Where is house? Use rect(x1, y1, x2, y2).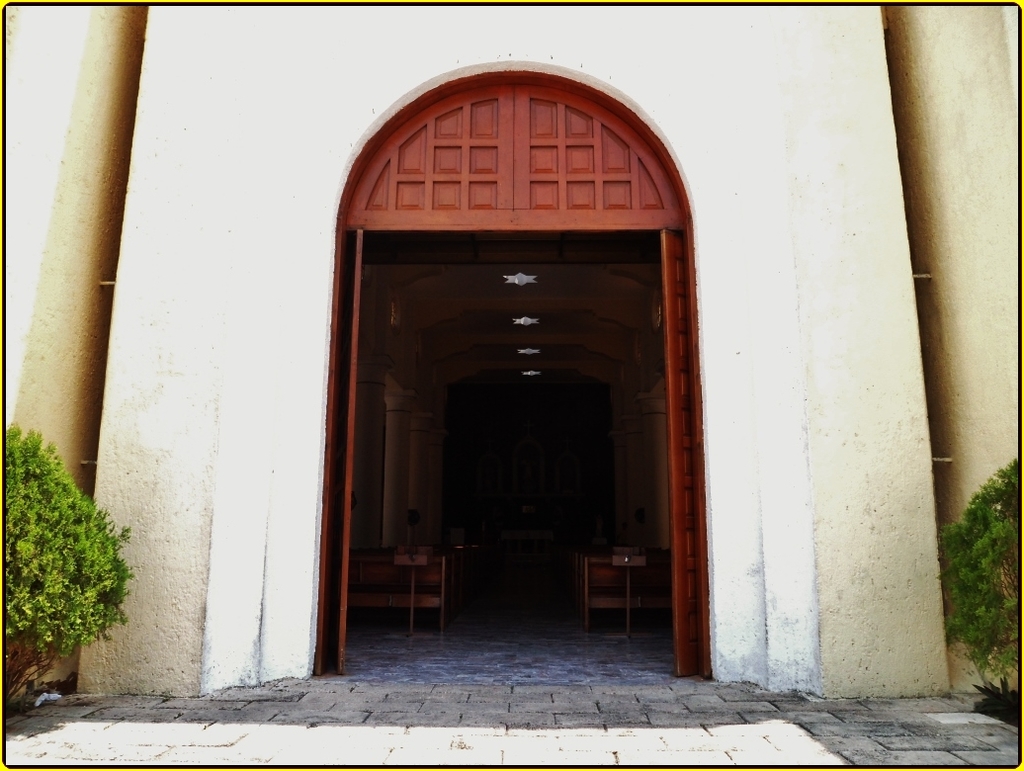
rect(0, 0, 1023, 770).
